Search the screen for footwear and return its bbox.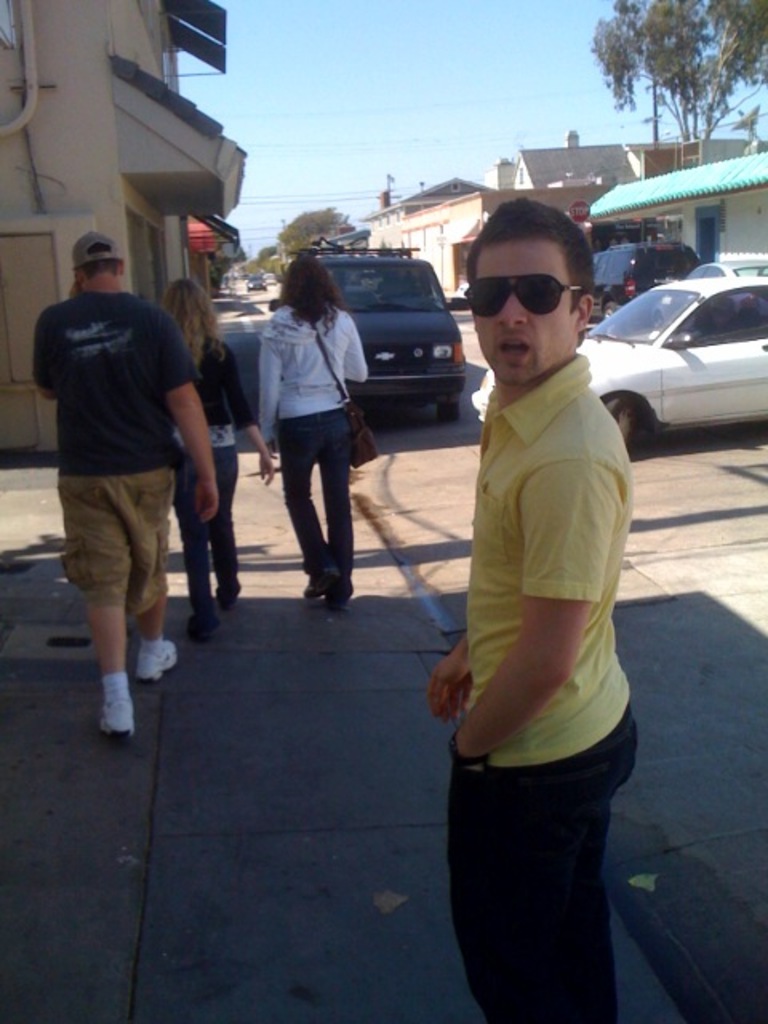
Found: left=194, top=605, right=218, bottom=635.
